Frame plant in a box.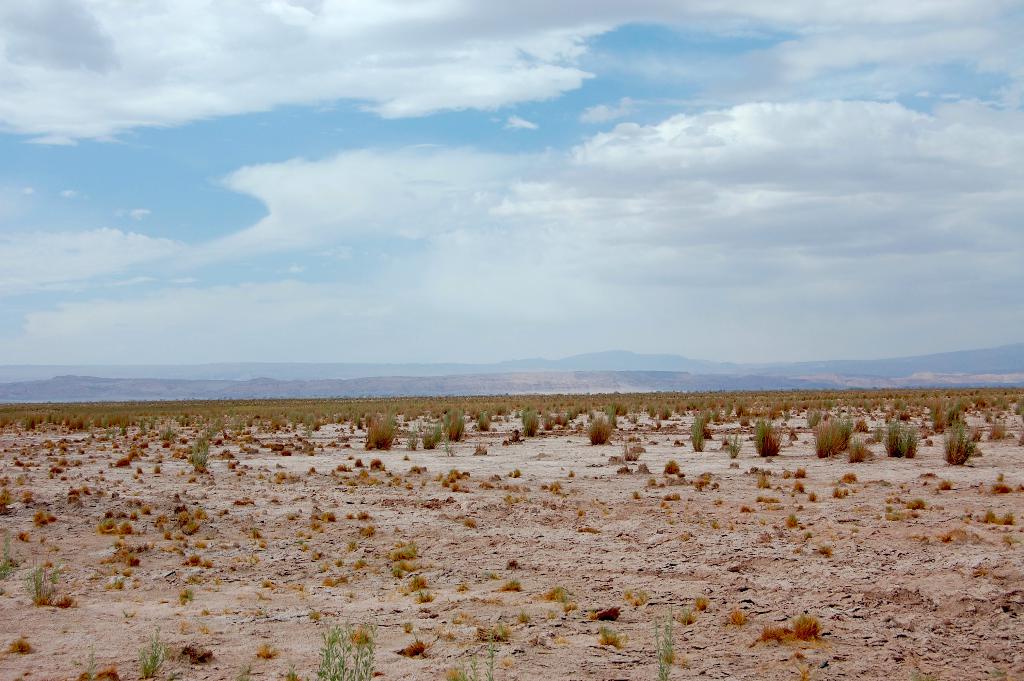
left=447, top=620, right=497, bottom=680.
